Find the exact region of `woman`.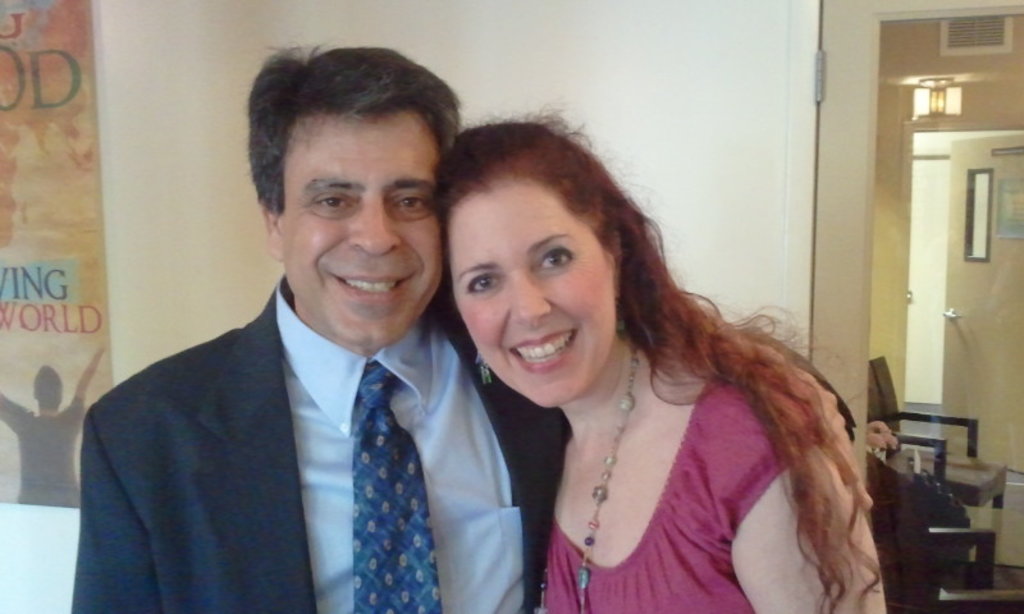
Exact region: x1=416 y1=115 x2=874 y2=613.
